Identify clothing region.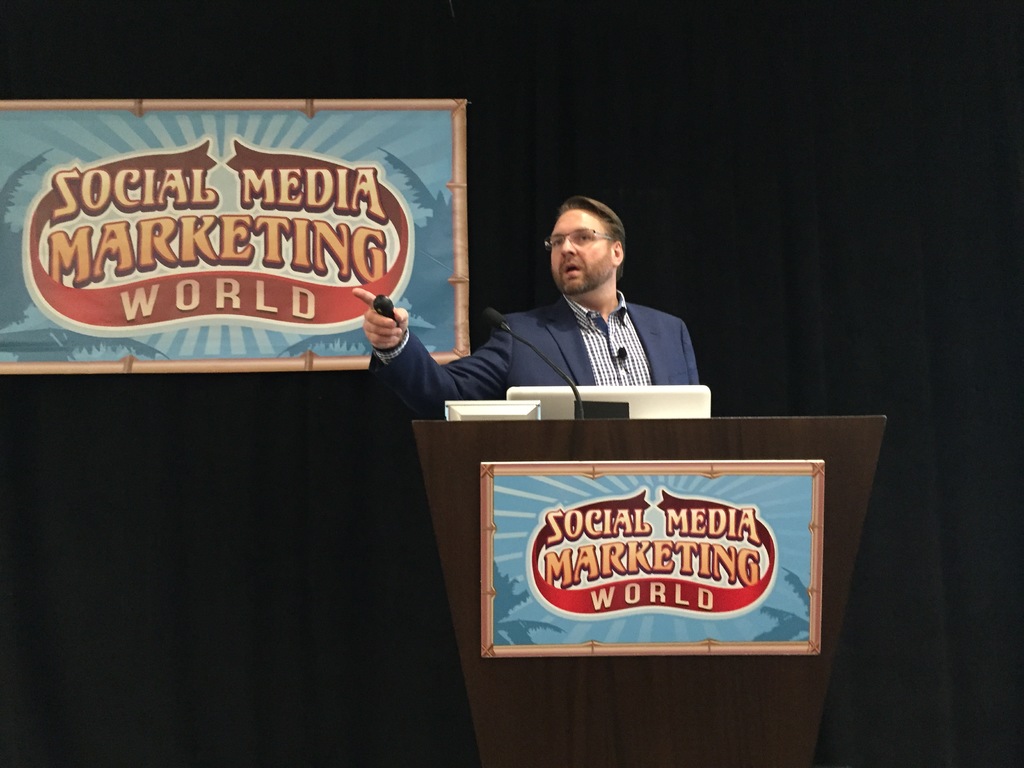
Region: 365, 294, 704, 421.
